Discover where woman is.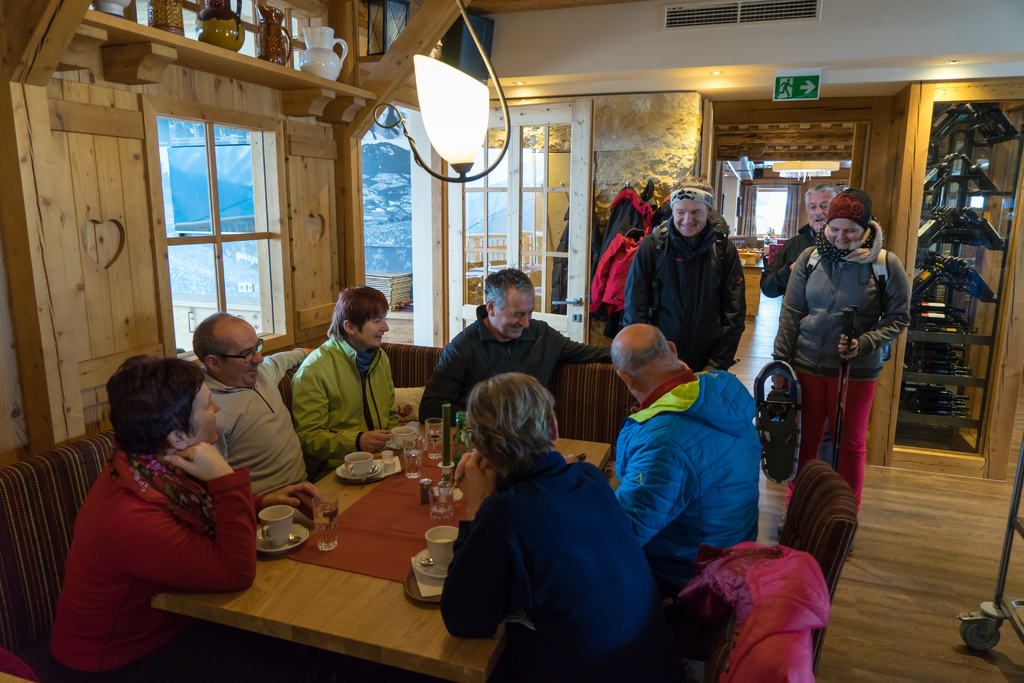
Discovered at x1=43 y1=329 x2=254 y2=682.
